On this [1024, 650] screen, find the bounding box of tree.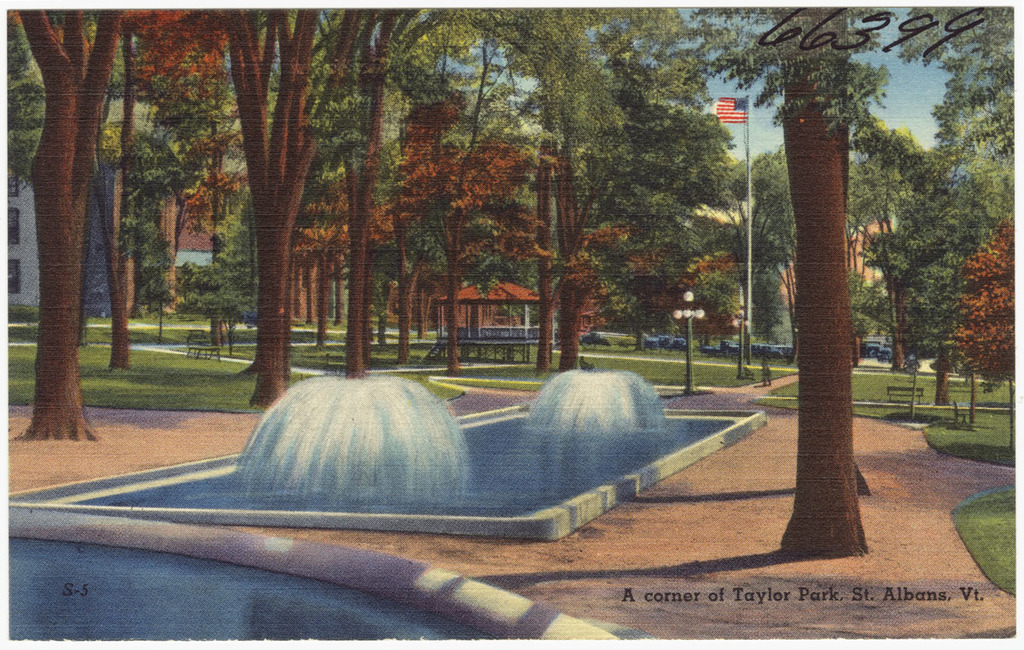
Bounding box: select_region(8, 13, 53, 198).
